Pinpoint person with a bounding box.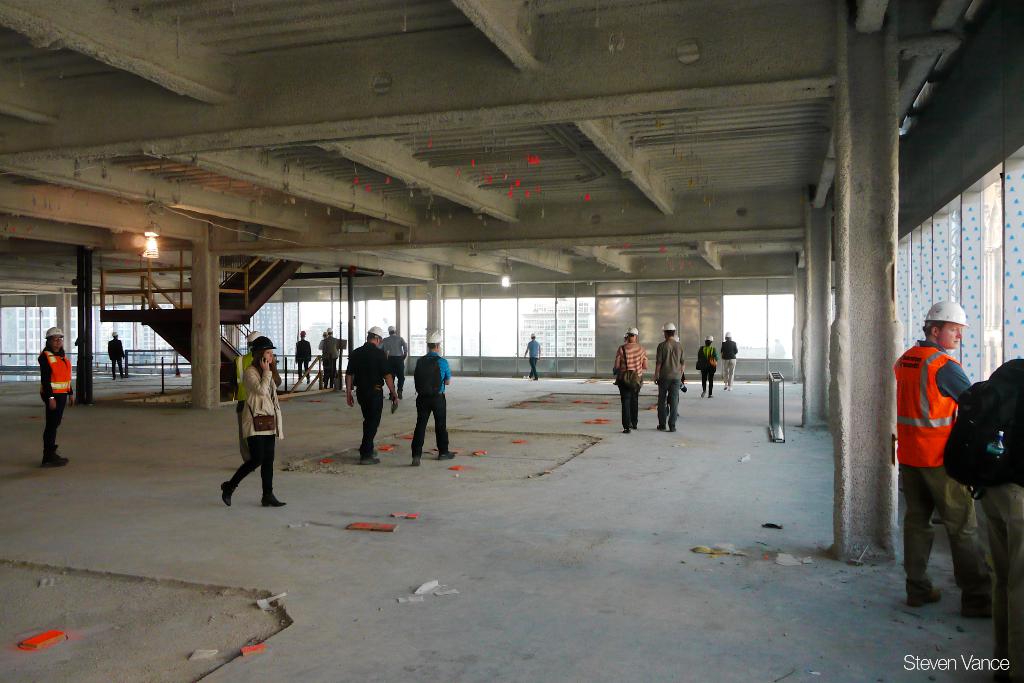
l=721, t=330, r=737, b=390.
